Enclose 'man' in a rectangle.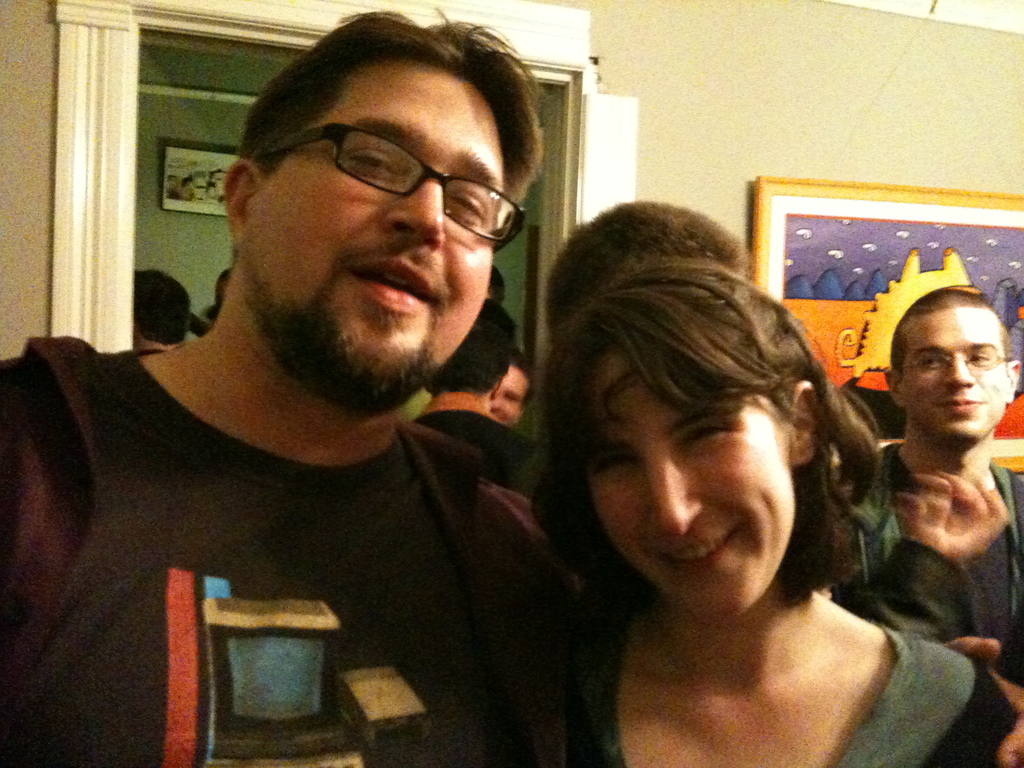
bbox=(0, 4, 1023, 767).
